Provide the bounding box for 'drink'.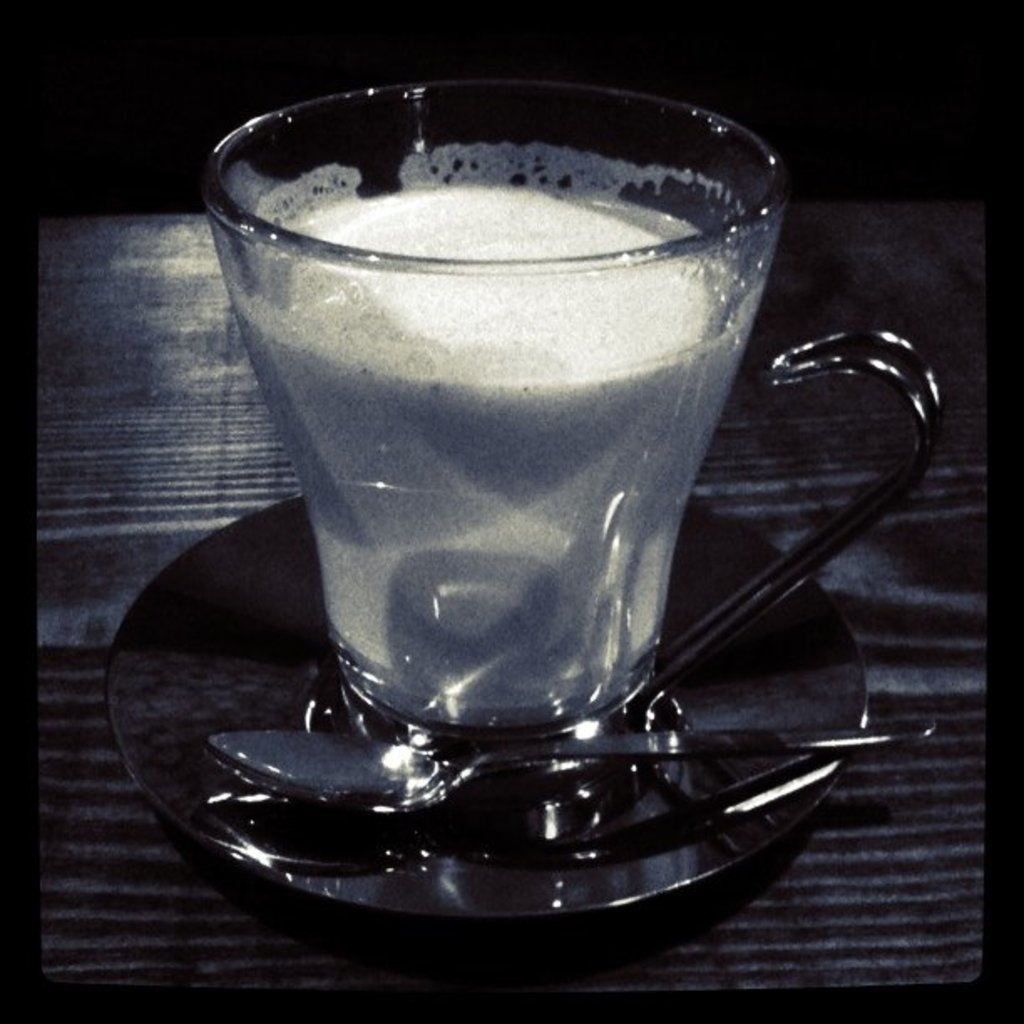
(221, 187, 758, 728).
